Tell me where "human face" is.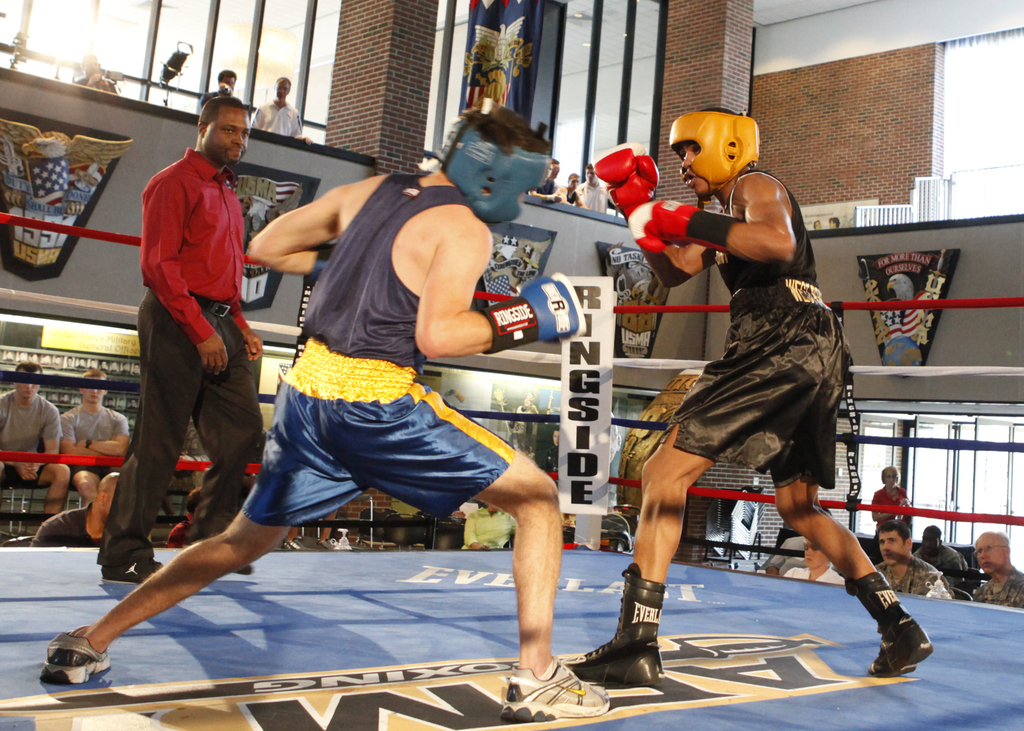
"human face" is at left=803, top=542, right=828, bottom=570.
